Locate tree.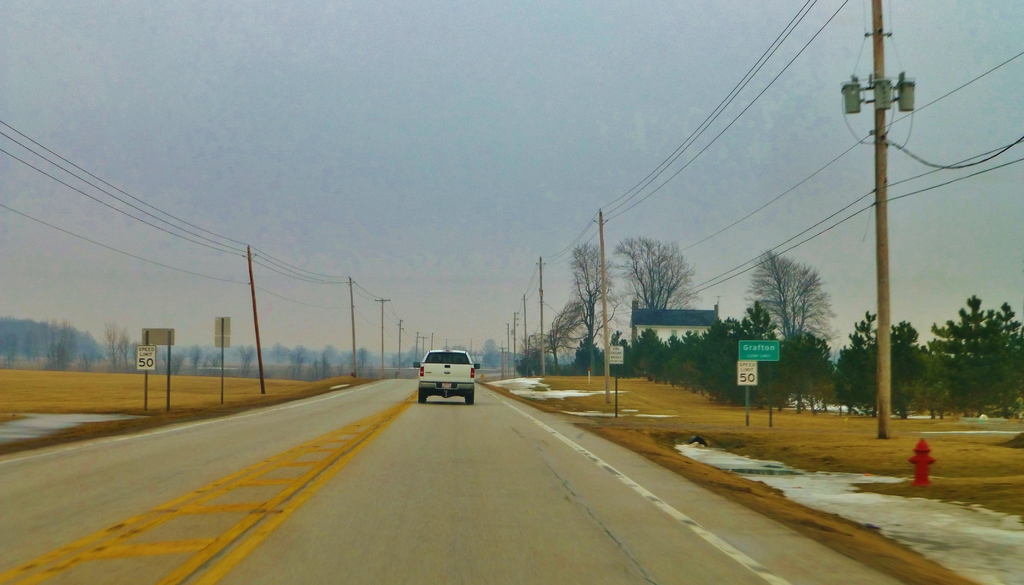
Bounding box: 843,353,865,417.
